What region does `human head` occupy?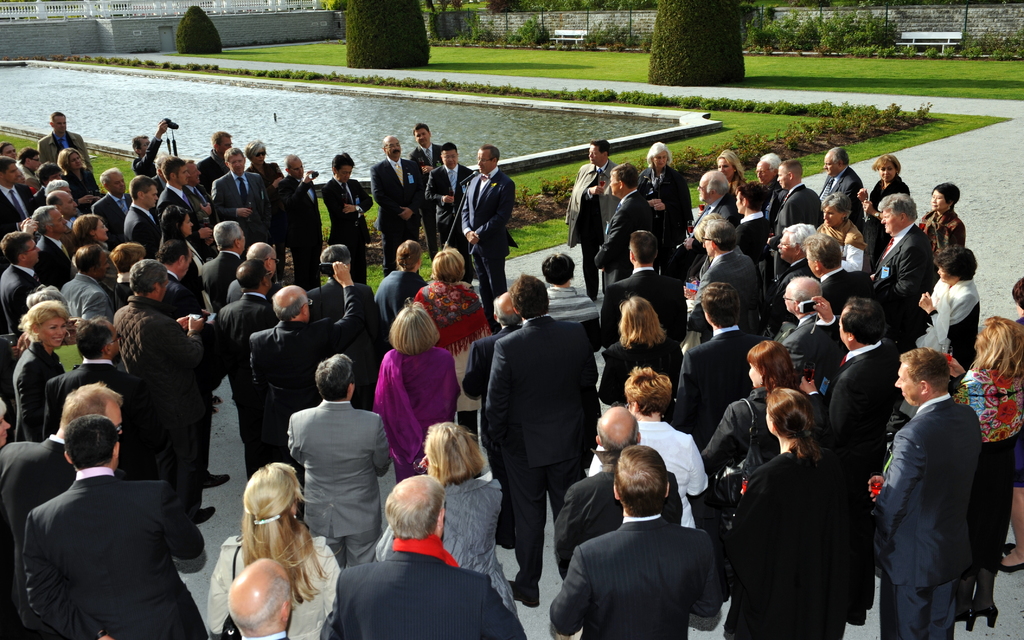
l=247, t=242, r=276, b=274.
